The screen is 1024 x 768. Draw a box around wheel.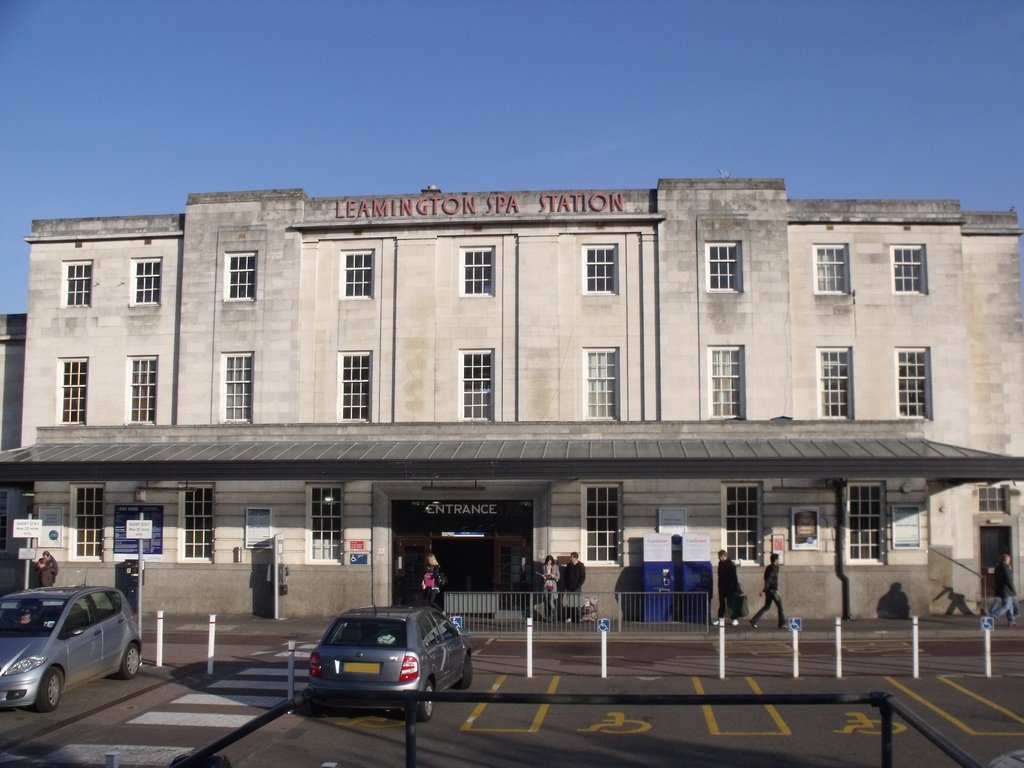
<bbox>417, 680, 433, 724</bbox>.
